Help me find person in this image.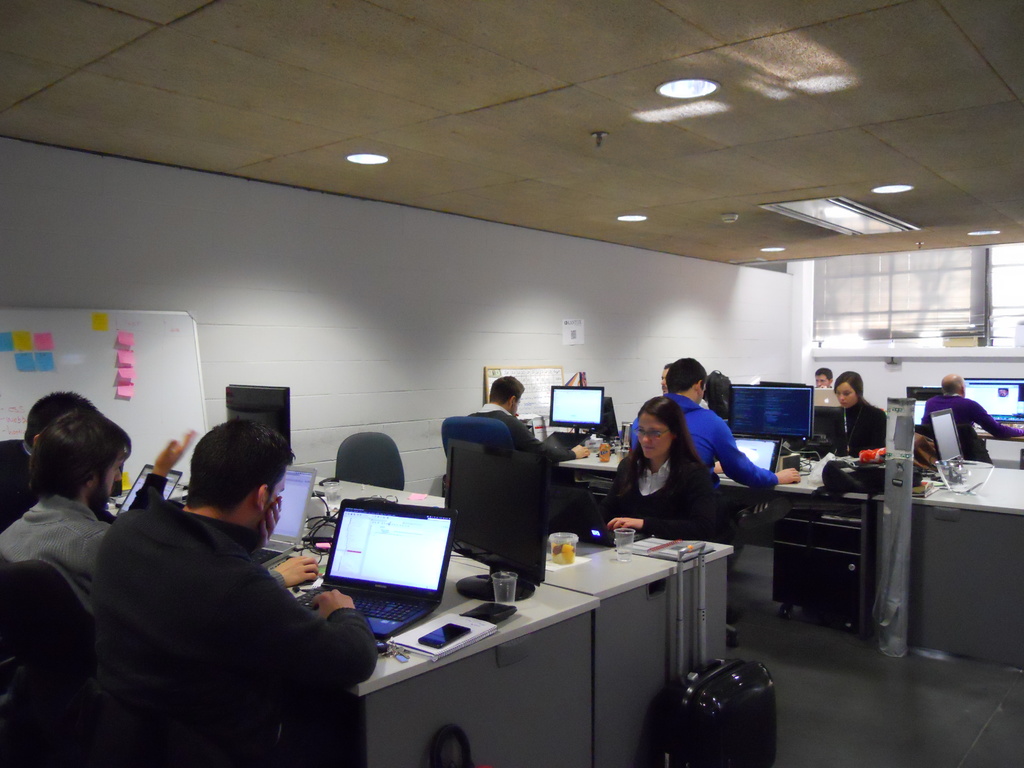
Found it: locate(810, 365, 833, 388).
